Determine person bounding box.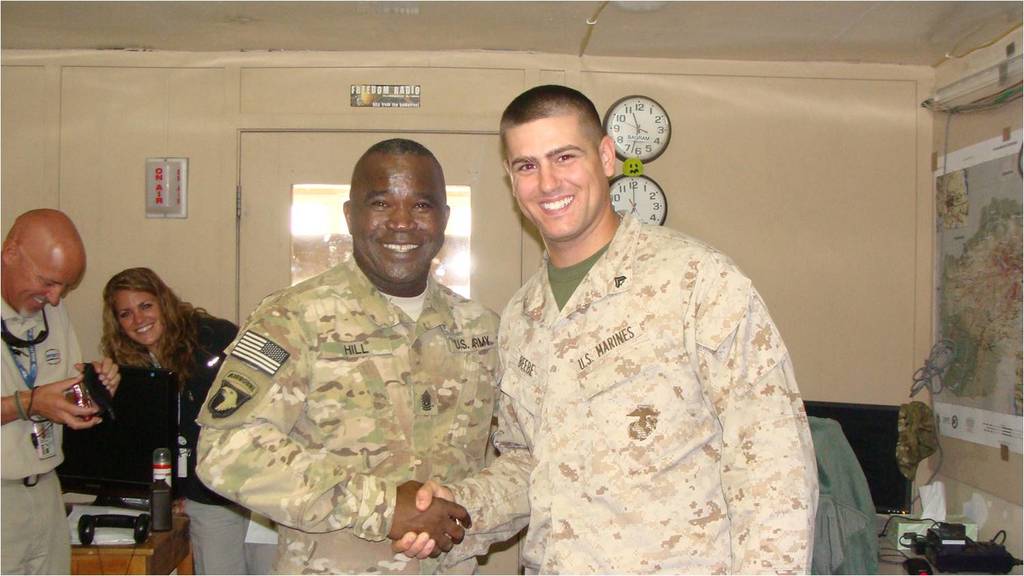
Determined: left=471, top=106, right=821, bottom=567.
